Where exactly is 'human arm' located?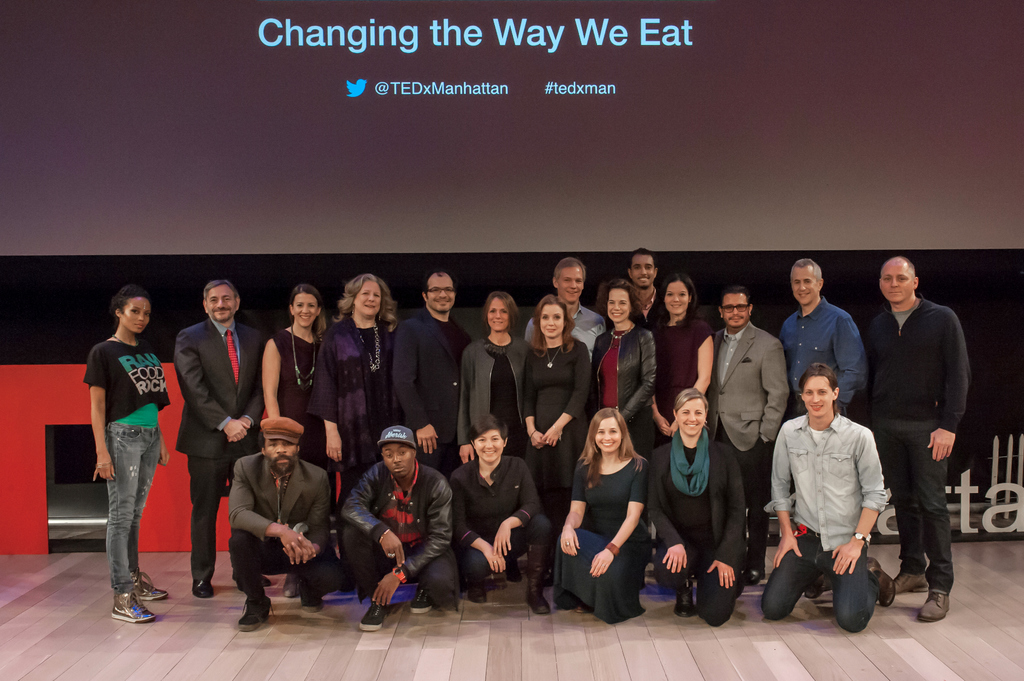
Its bounding box is Rect(927, 320, 968, 458).
